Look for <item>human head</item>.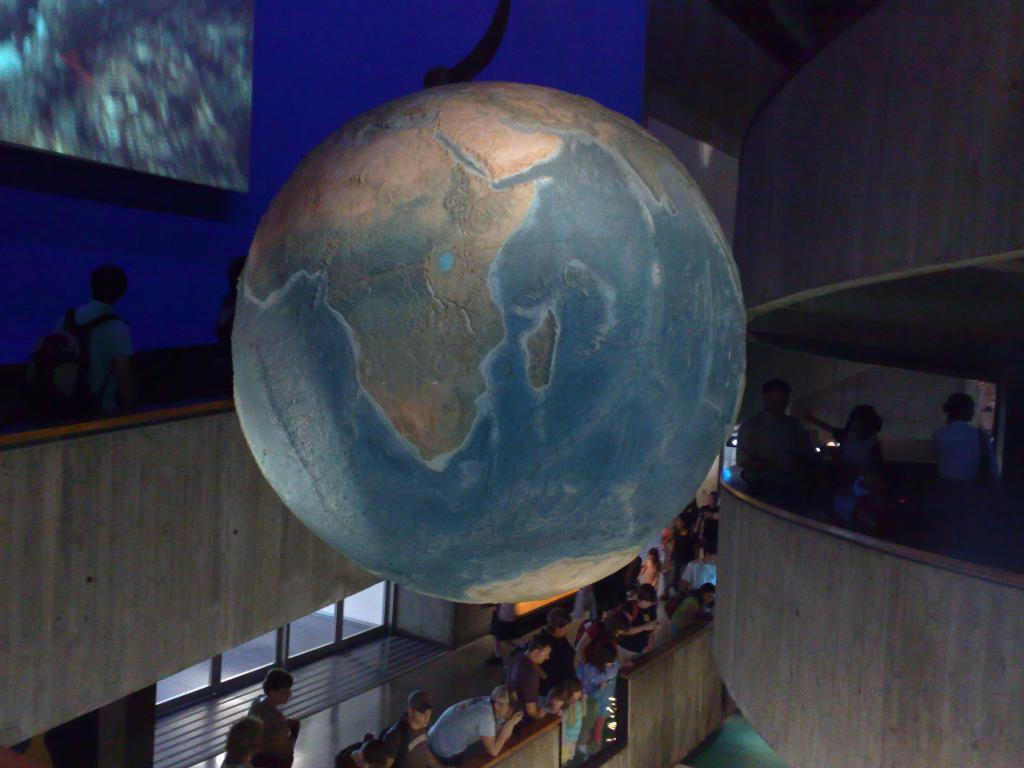
Found: (527, 638, 553, 664).
